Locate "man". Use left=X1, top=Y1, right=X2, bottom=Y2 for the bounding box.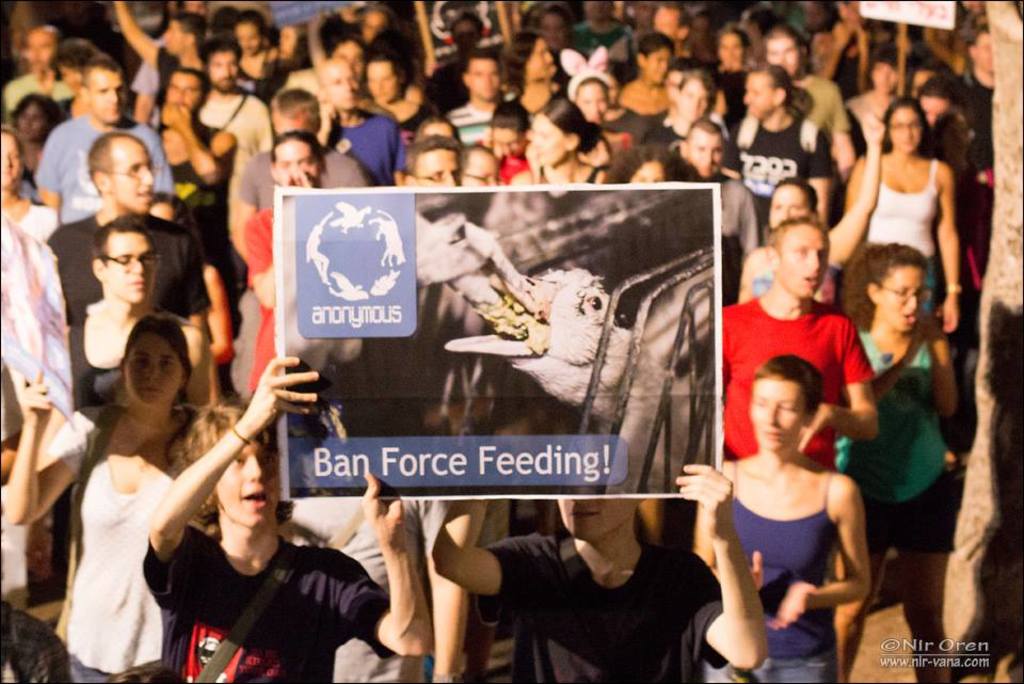
left=51, top=136, right=215, bottom=333.
